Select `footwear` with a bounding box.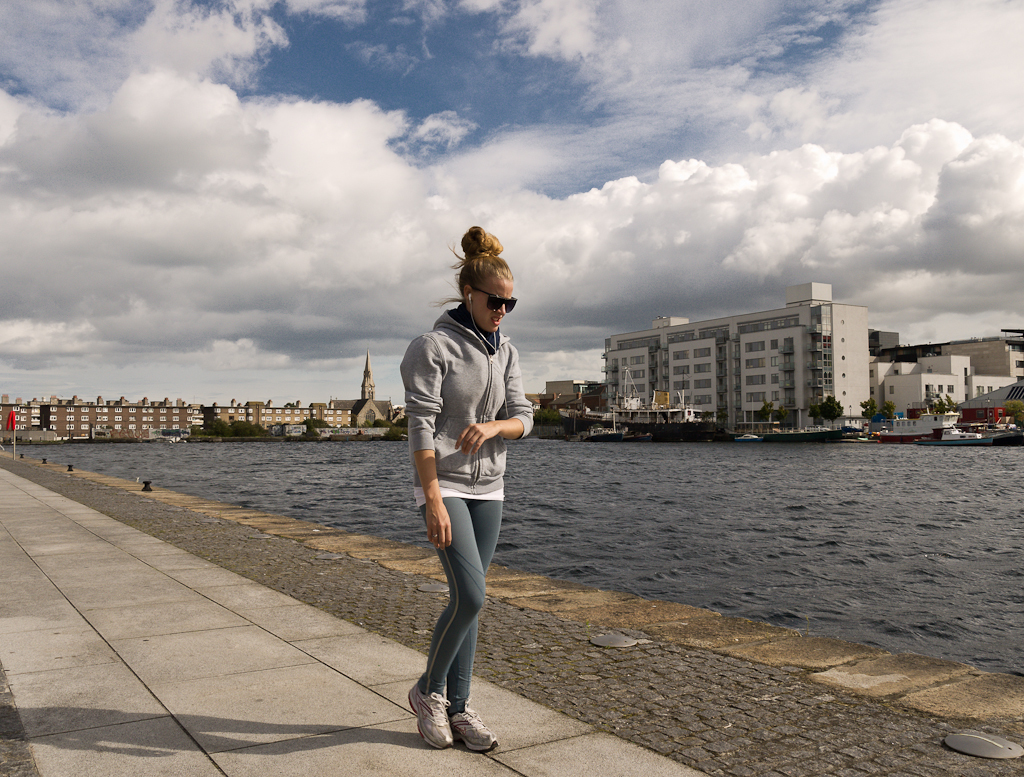
Rect(451, 704, 503, 757).
